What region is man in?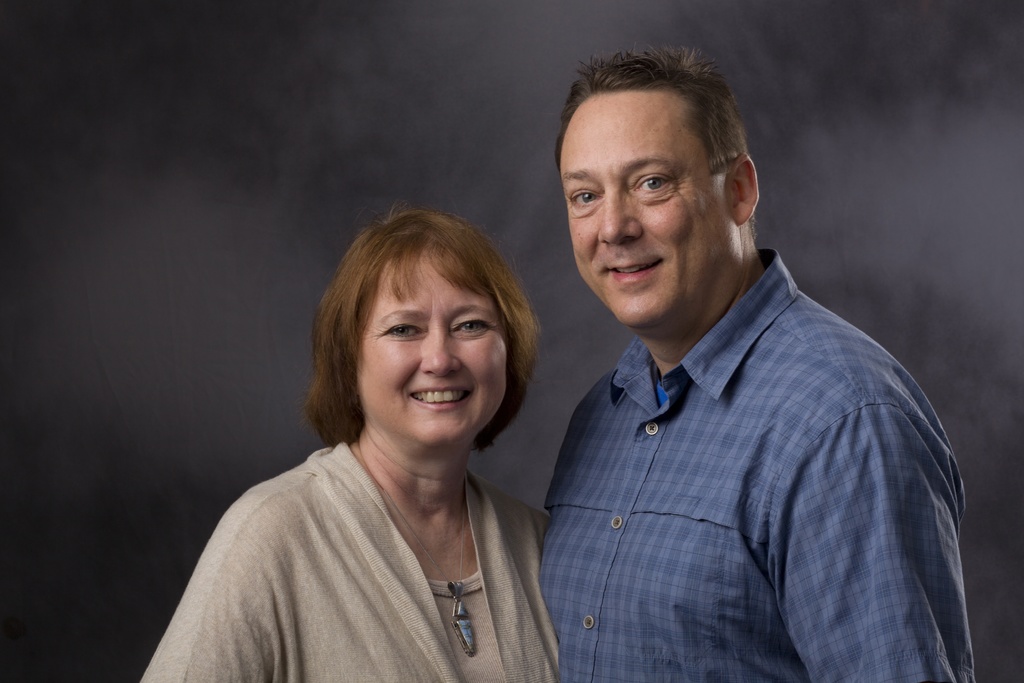
[539,42,988,682].
